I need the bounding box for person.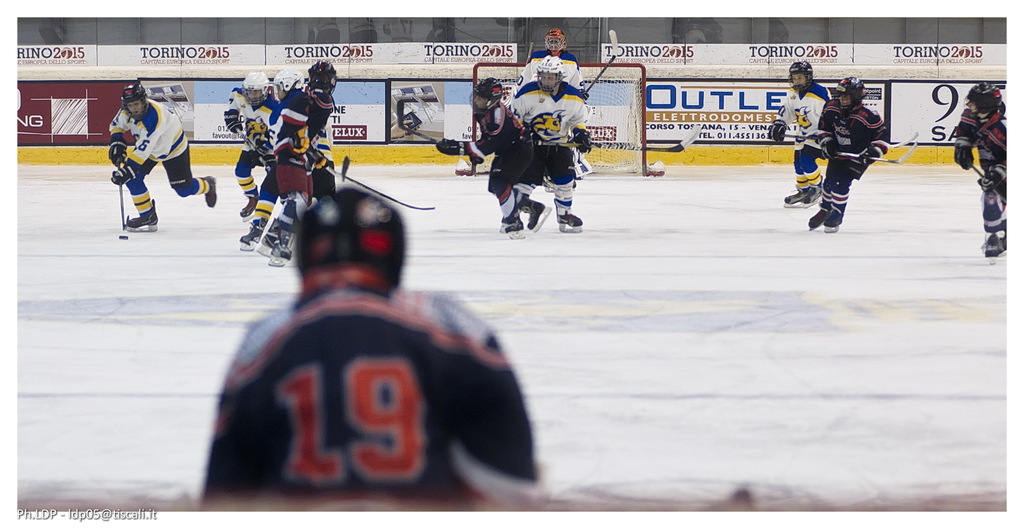
Here it is: 771:60:833:212.
